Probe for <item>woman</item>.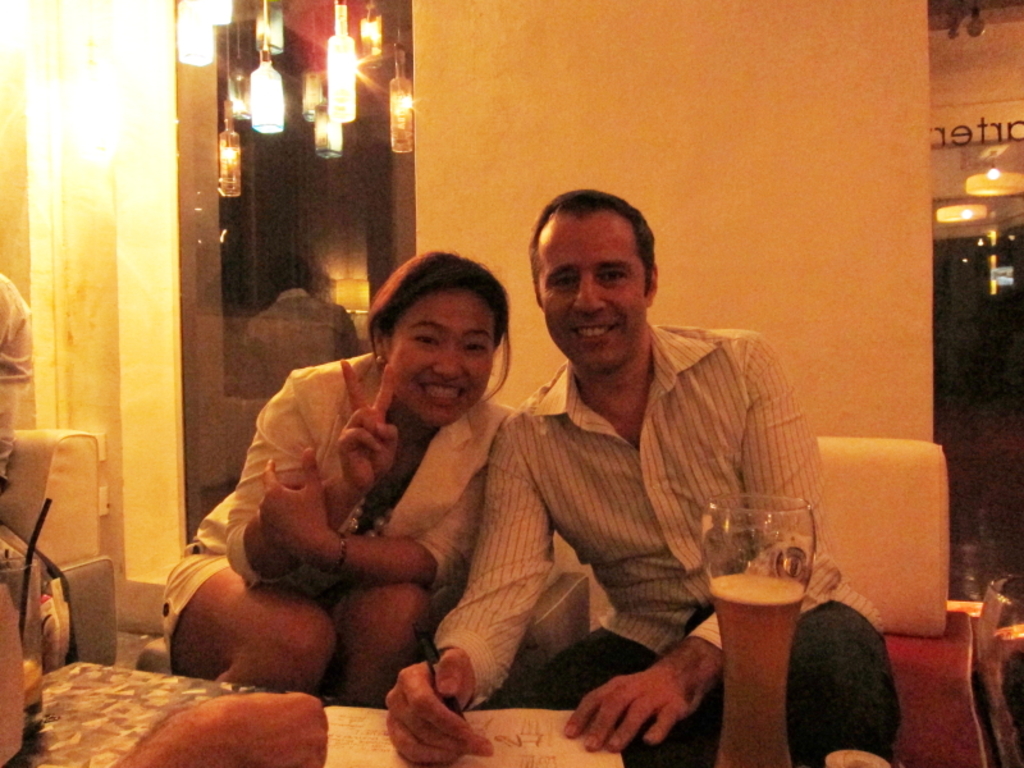
Probe result: rect(192, 236, 552, 723).
